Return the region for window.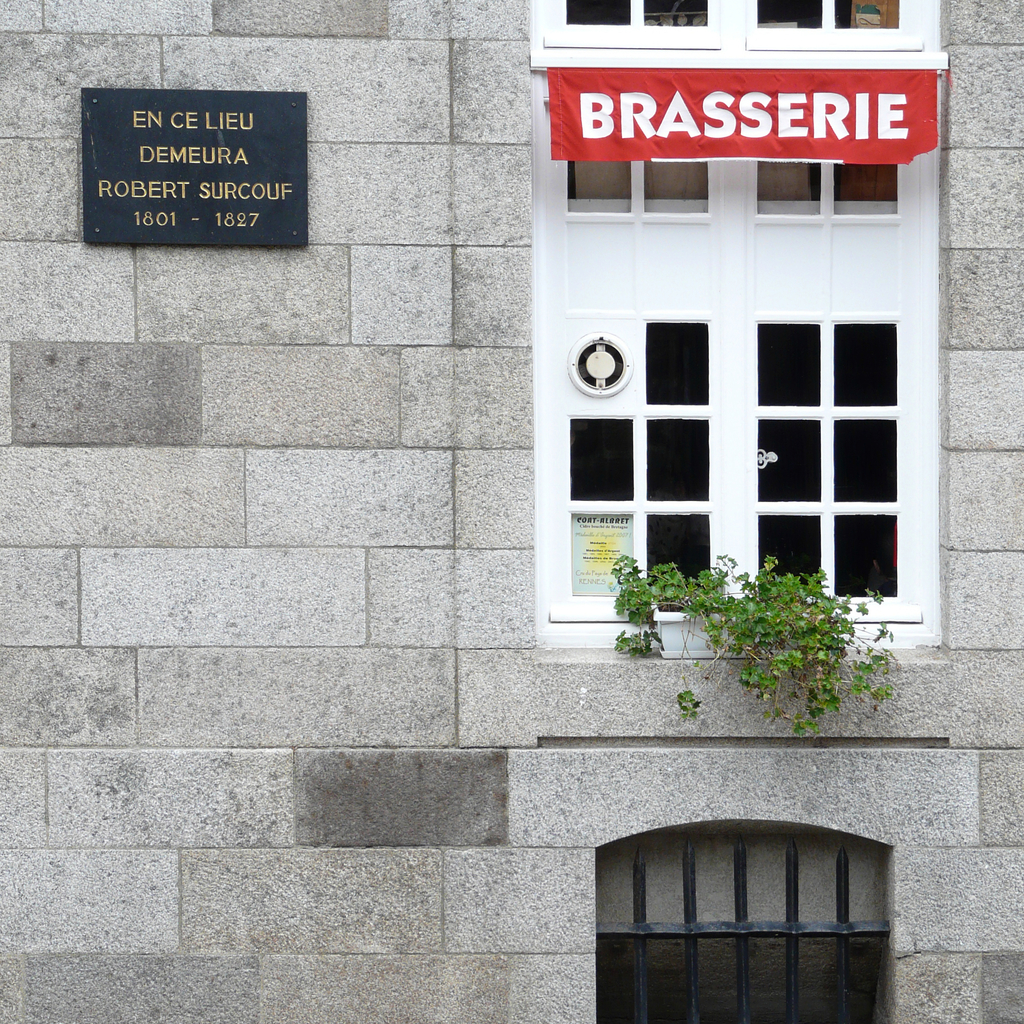
[533,56,949,646].
